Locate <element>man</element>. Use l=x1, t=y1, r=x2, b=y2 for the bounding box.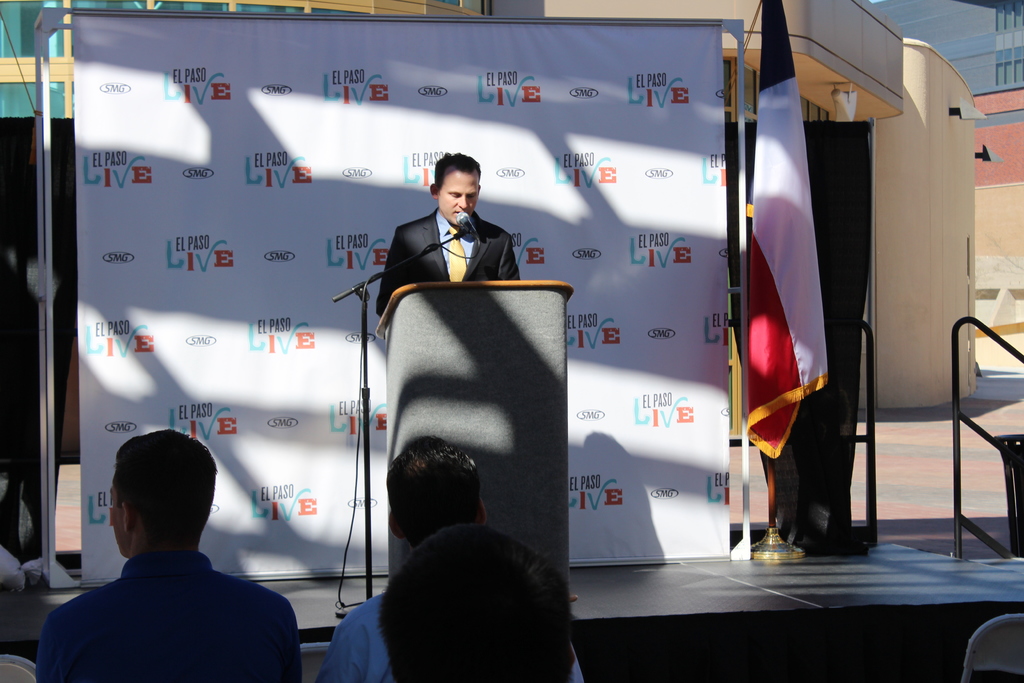
l=40, t=441, r=299, b=676.
